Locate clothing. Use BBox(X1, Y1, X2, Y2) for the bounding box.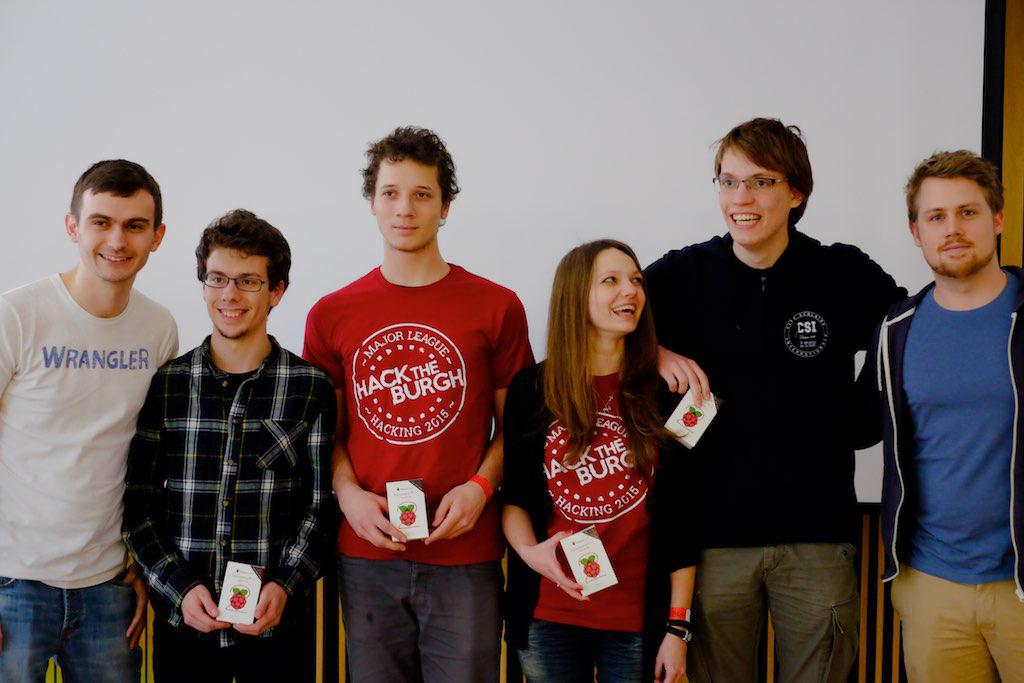
BBox(850, 263, 1023, 682).
